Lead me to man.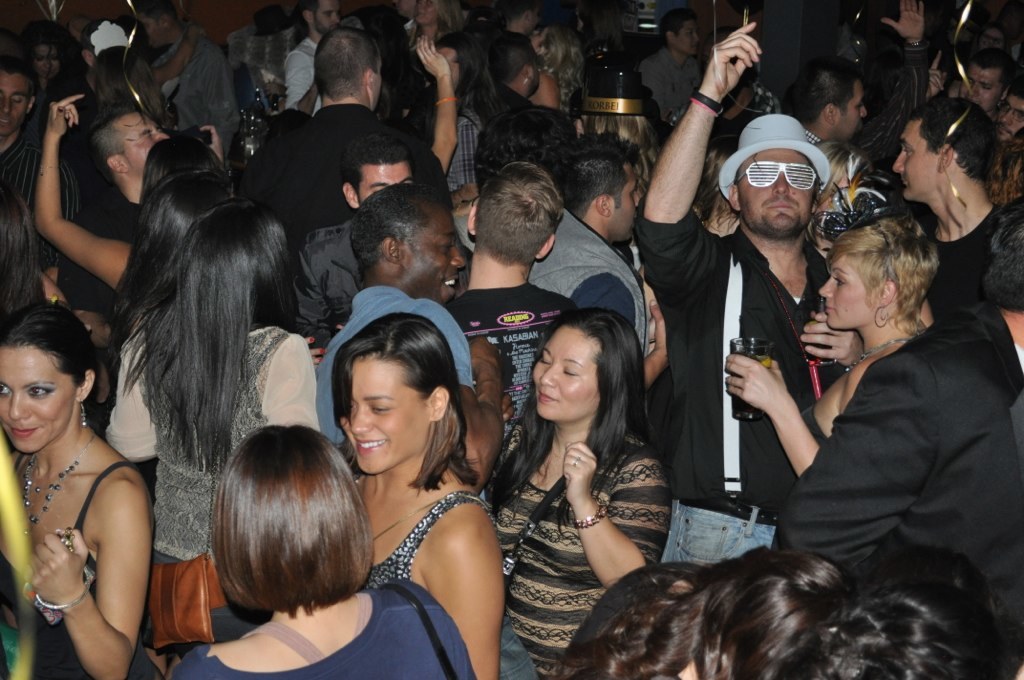
Lead to [634,12,873,575].
